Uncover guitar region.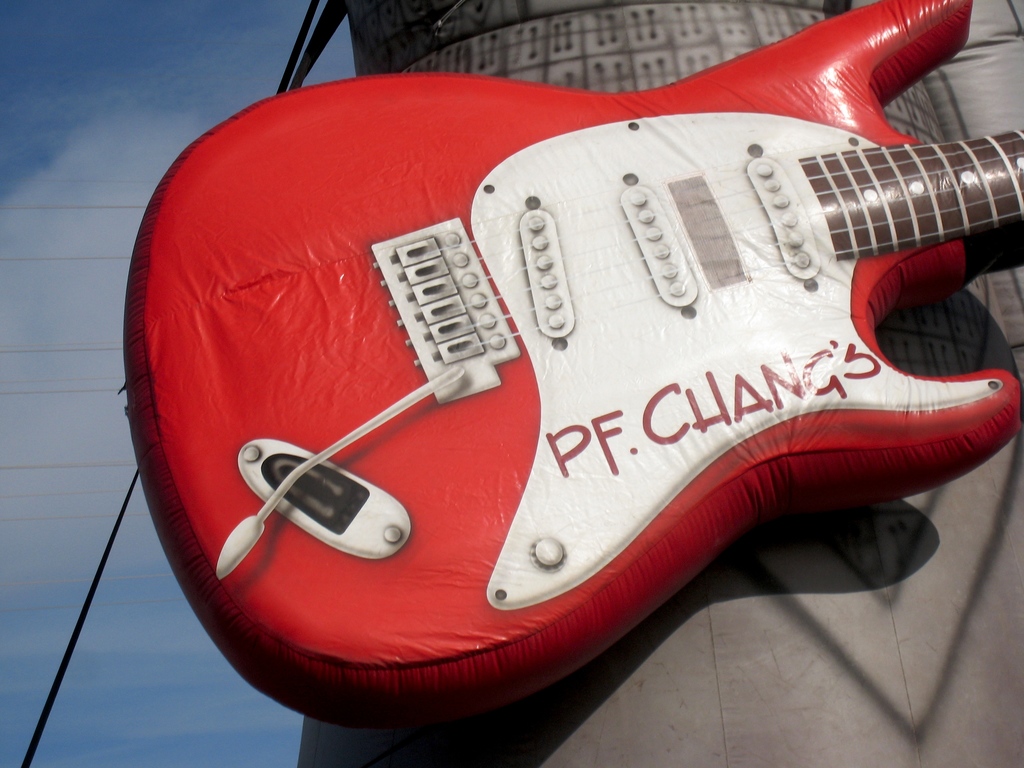
Uncovered: 118, 0, 1023, 728.
